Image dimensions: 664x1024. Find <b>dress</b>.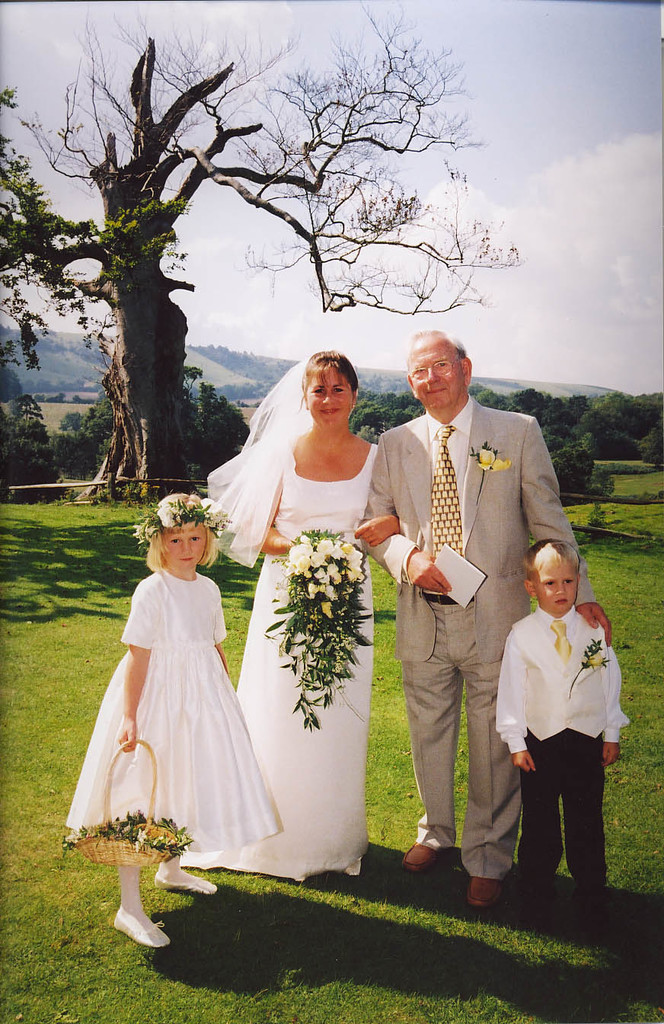
230 442 381 866.
